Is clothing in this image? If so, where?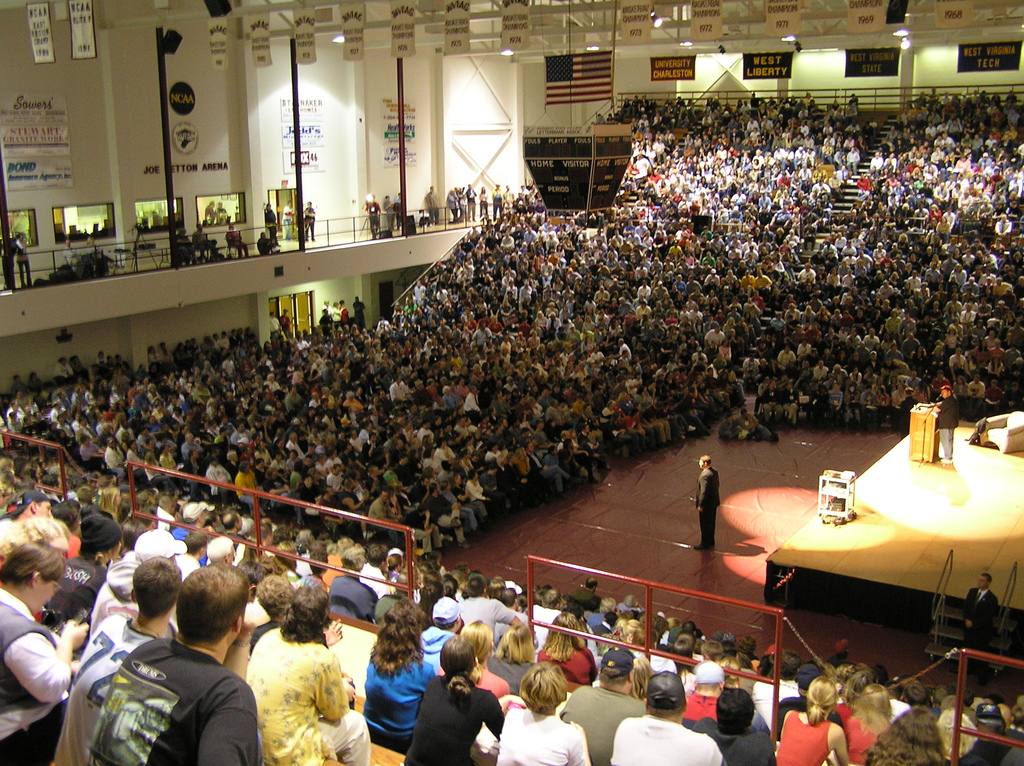
Yes, at x1=281, y1=207, x2=290, y2=239.
